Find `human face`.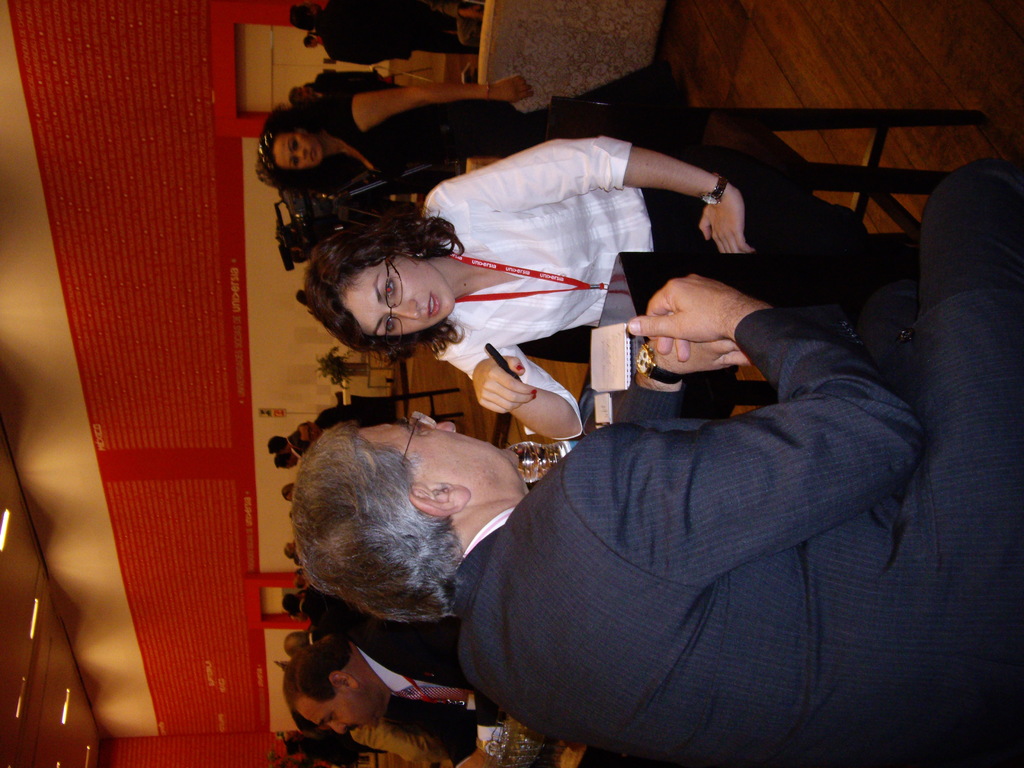
298,689,387,737.
